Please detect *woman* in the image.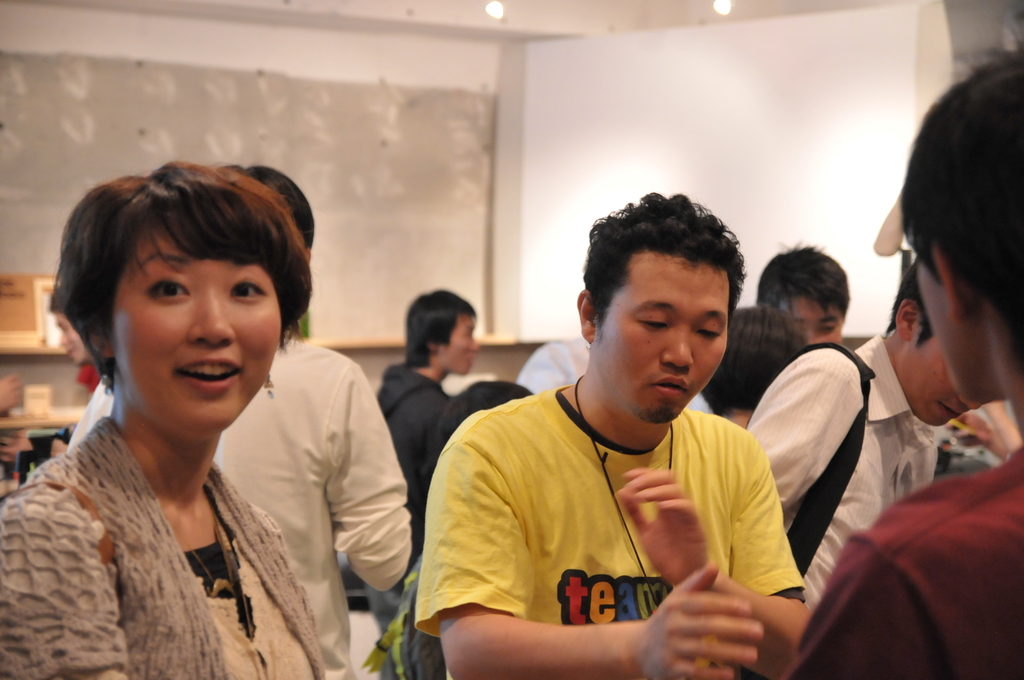
<box>0,143,420,673</box>.
